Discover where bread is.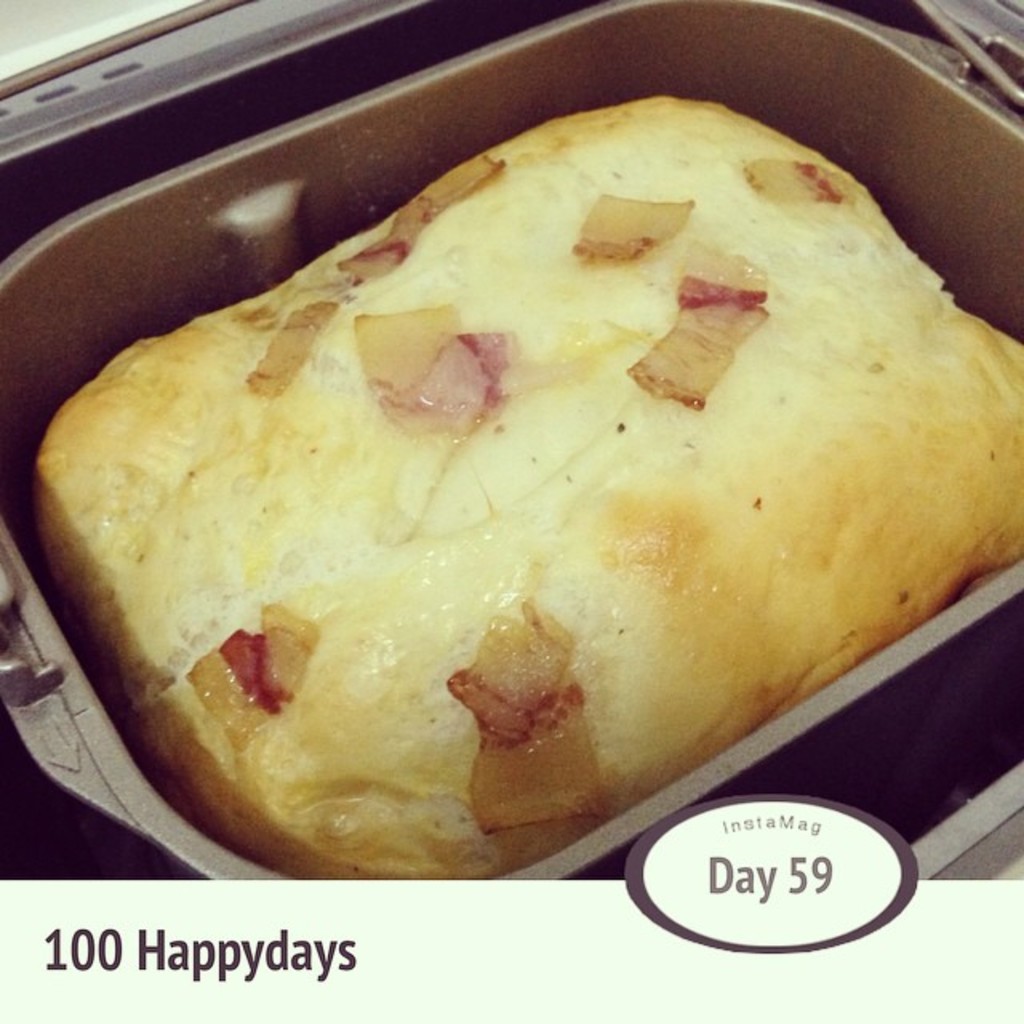
Discovered at x1=27, y1=99, x2=994, y2=883.
